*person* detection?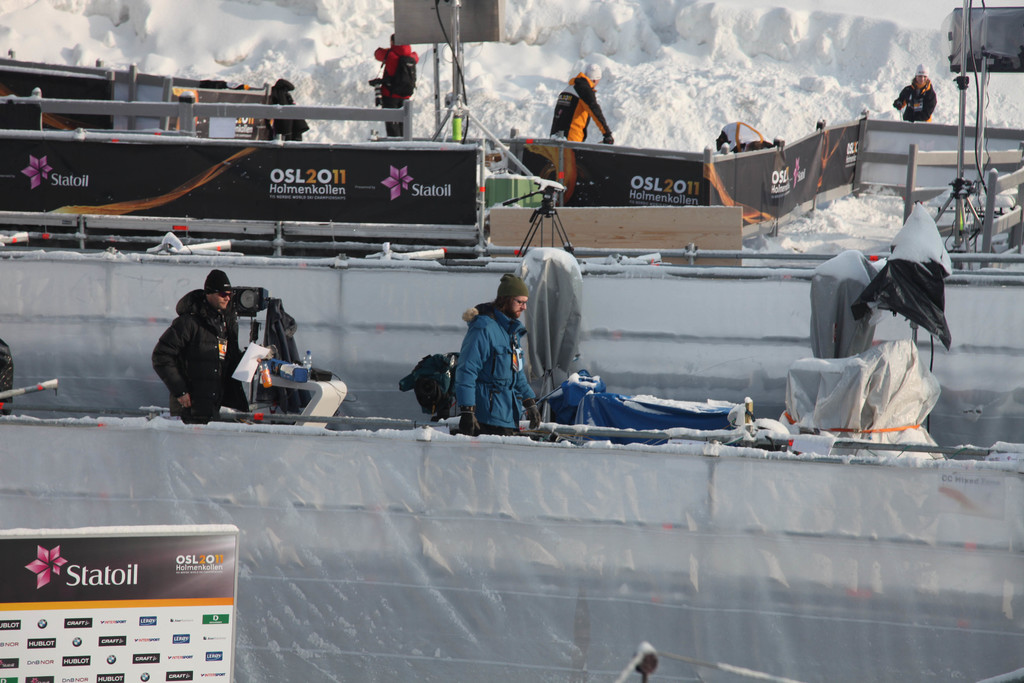
left=0, top=333, right=13, bottom=416
